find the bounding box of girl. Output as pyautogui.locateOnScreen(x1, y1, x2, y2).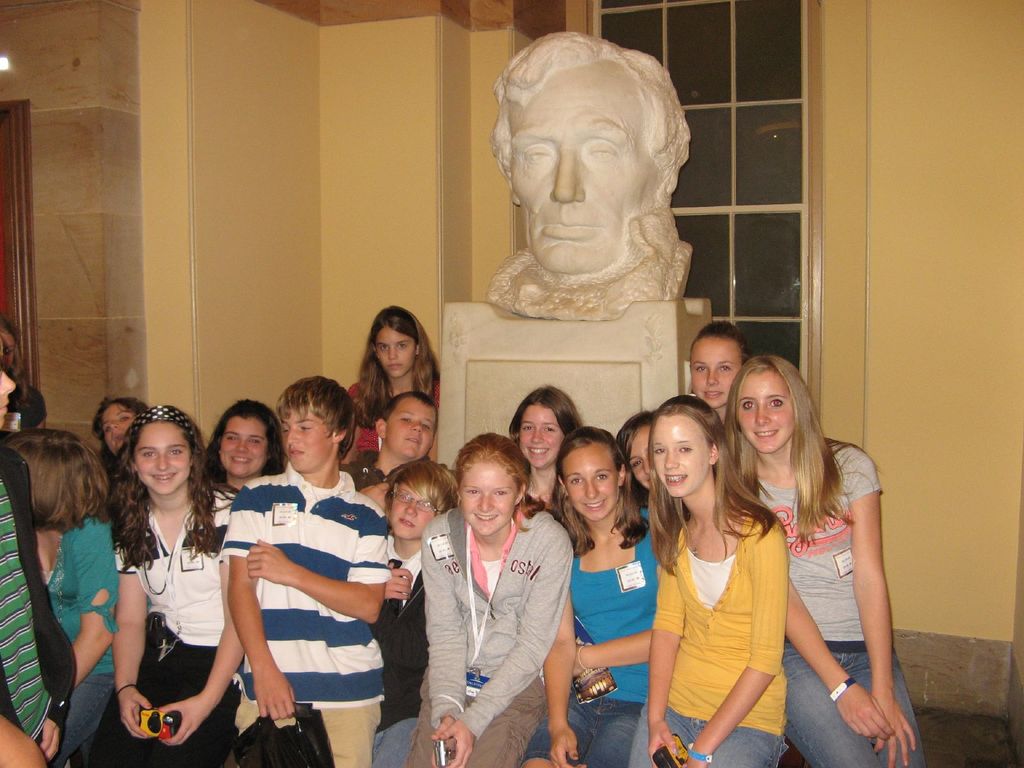
pyautogui.locateOnScreen(628, 388, 787, 767).
